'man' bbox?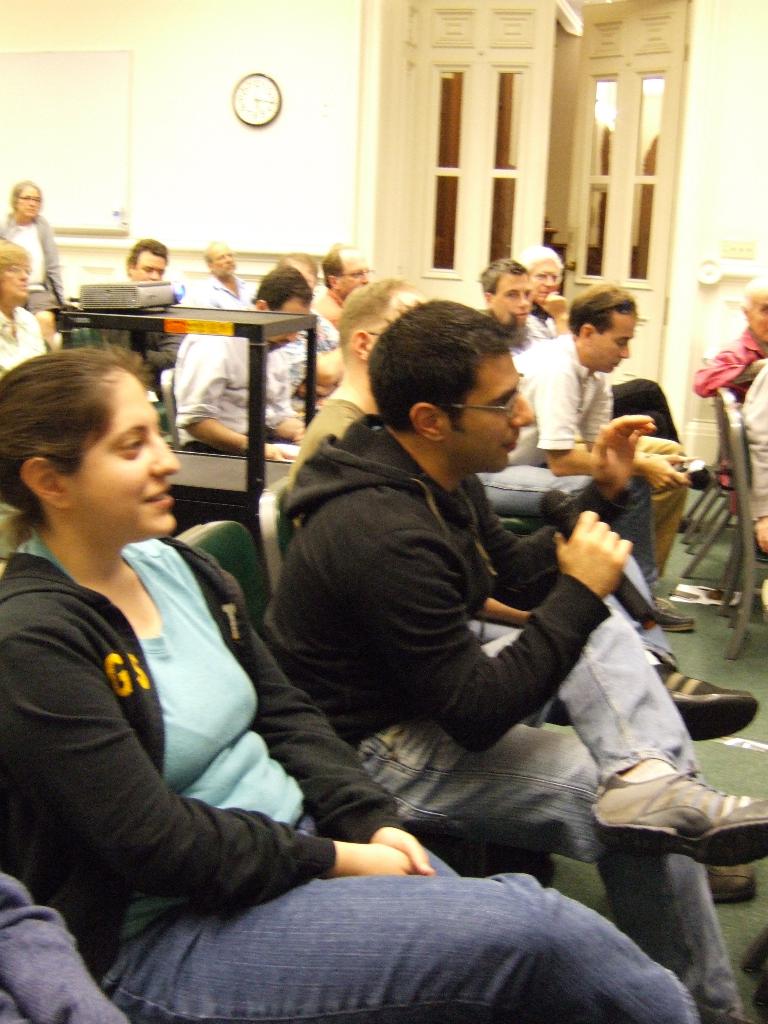
detection(511, 241, 712, 534)
